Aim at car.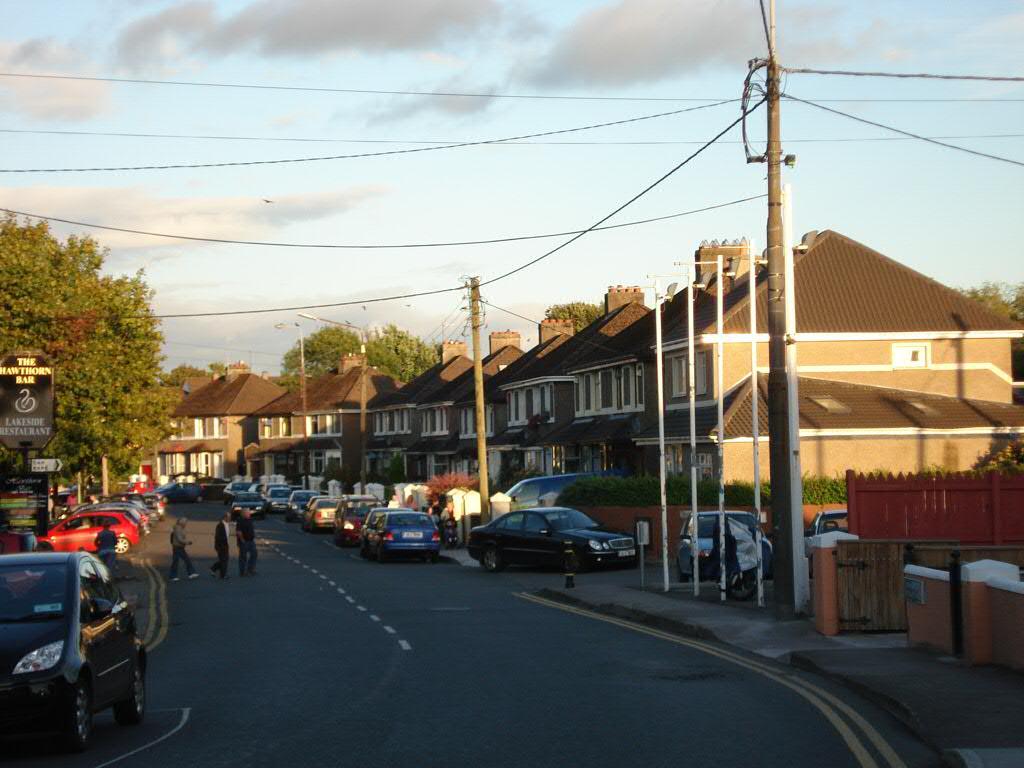
Aimed at 678 511 766 581.
